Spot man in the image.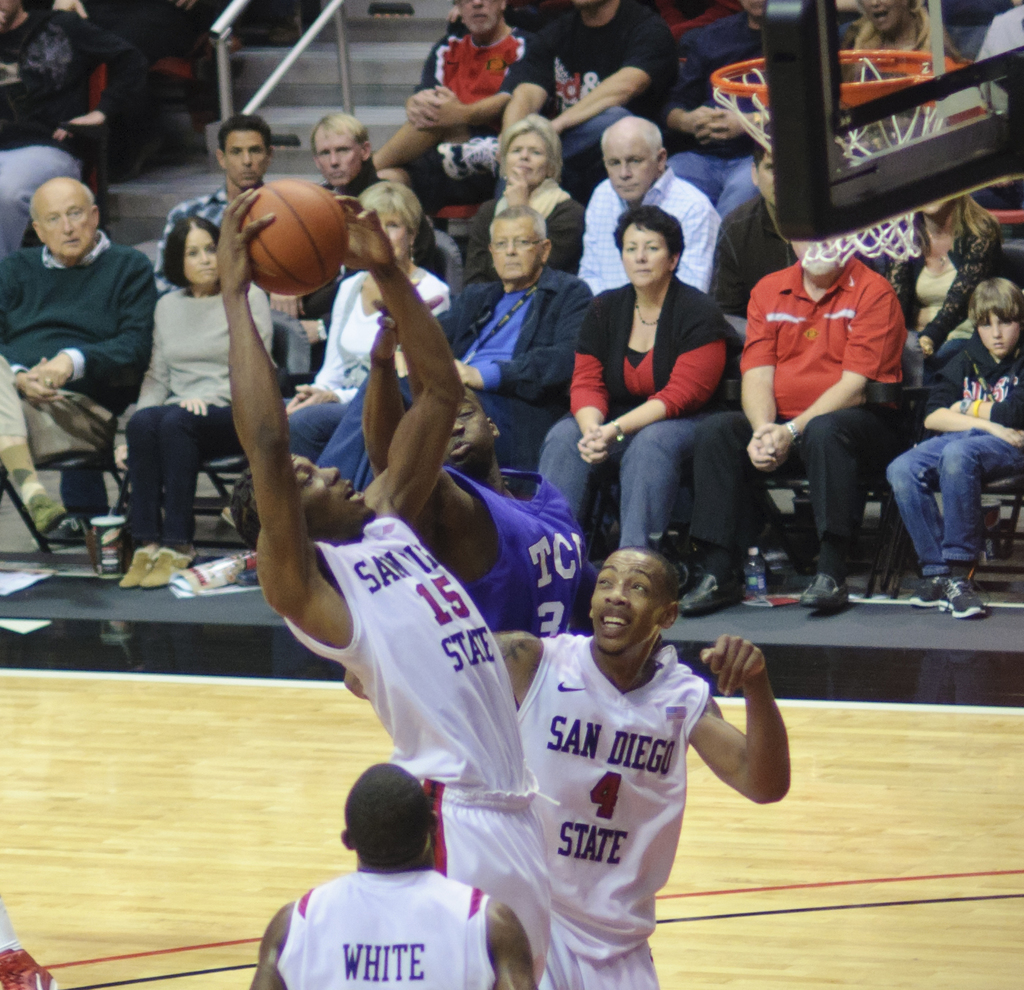
man found at [157,118,277,303].
